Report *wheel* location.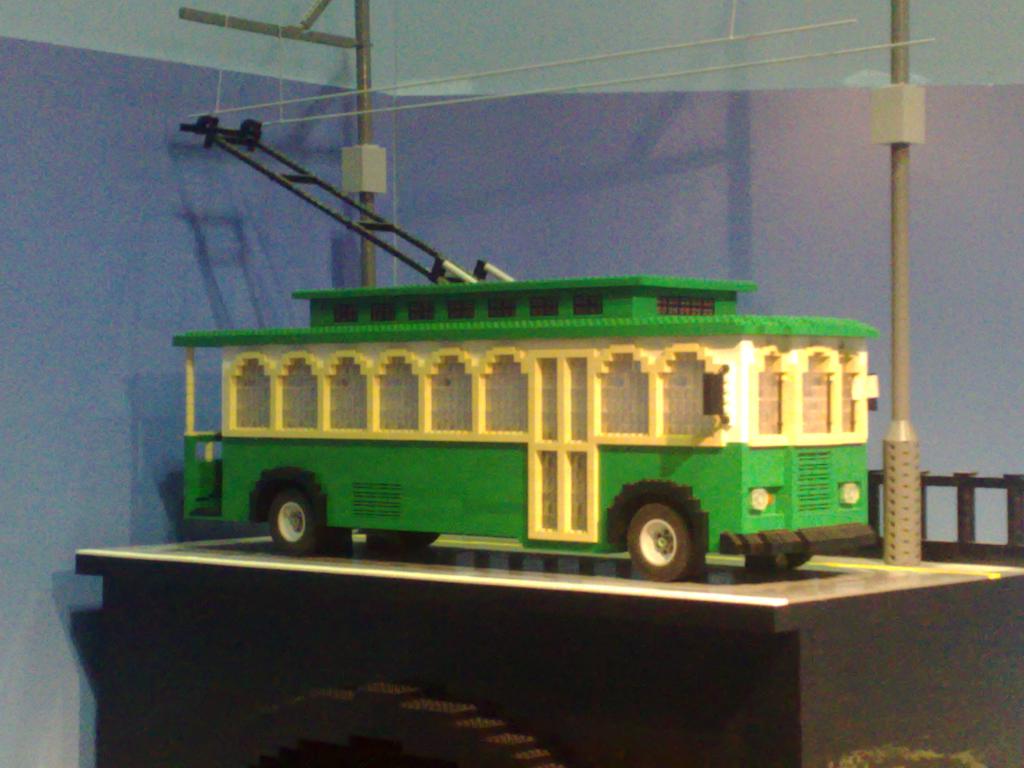
Report: <region>628, 502, 691, 579</region>.
